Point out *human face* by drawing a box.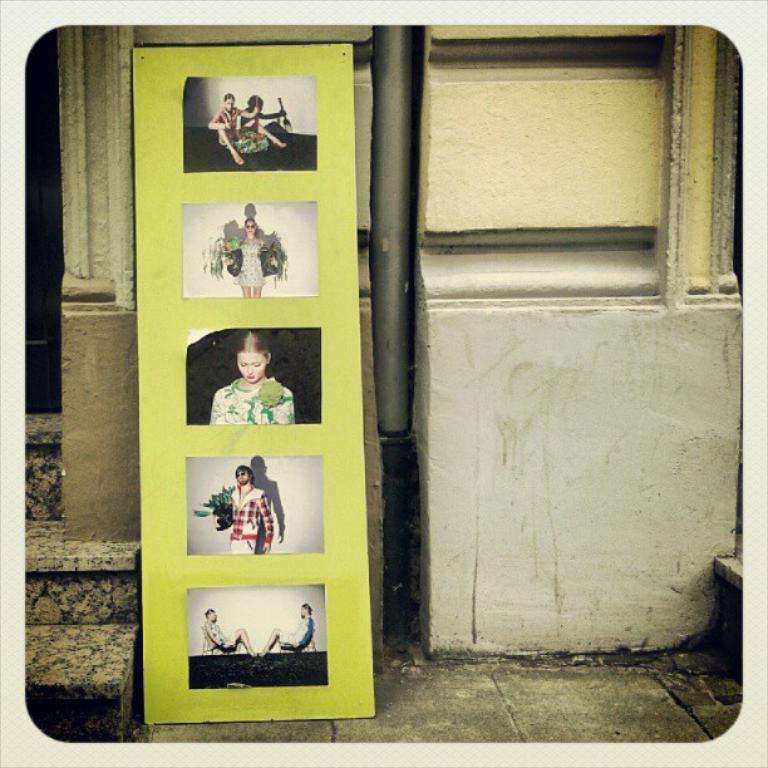
detection(245, 218, 253, 235).
